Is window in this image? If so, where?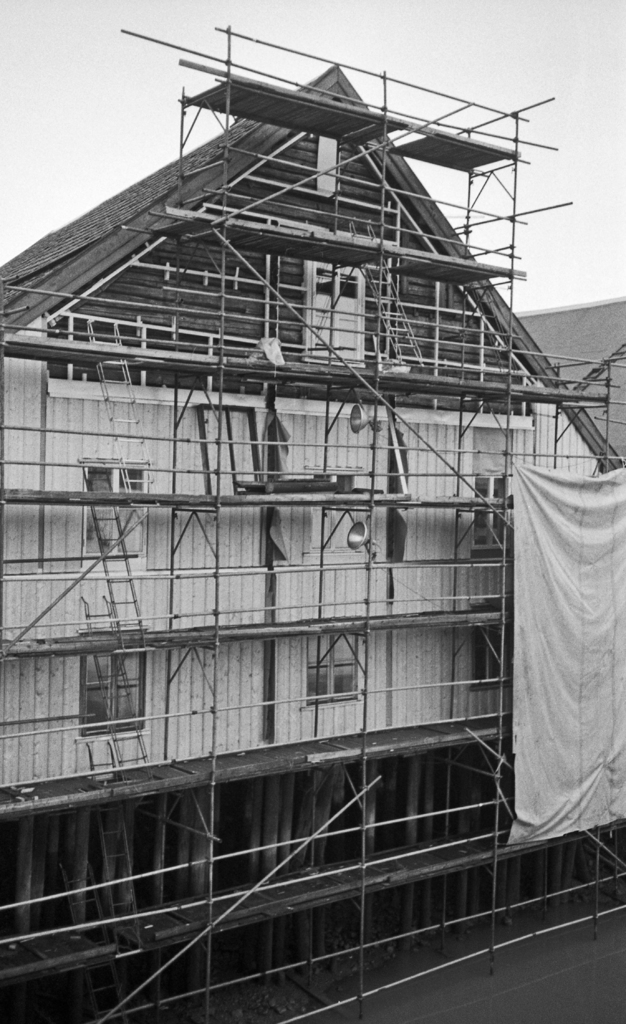
Yes, at {"left": 72, "top": 650, "right": 141, "bottom": 738}.
